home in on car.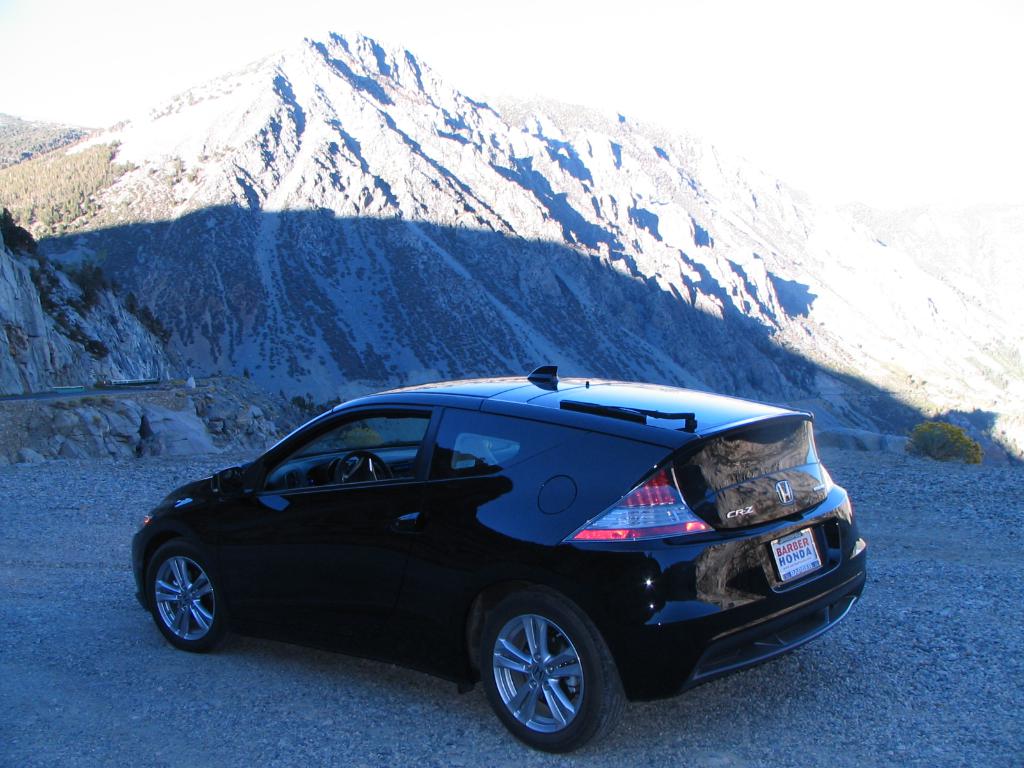
Homed in at {"left": 131, "top": 365, "right": 879, "bottom": 767}.
